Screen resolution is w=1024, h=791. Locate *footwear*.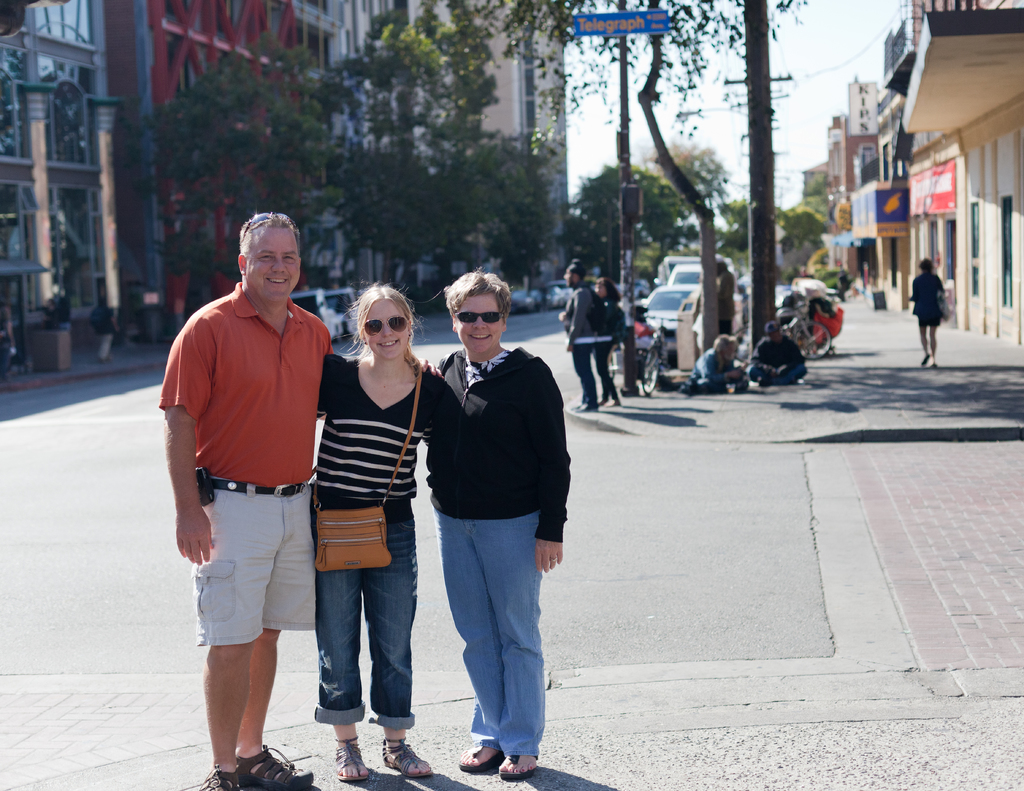
x1=598 y1=397 x2=607 y2=409.
